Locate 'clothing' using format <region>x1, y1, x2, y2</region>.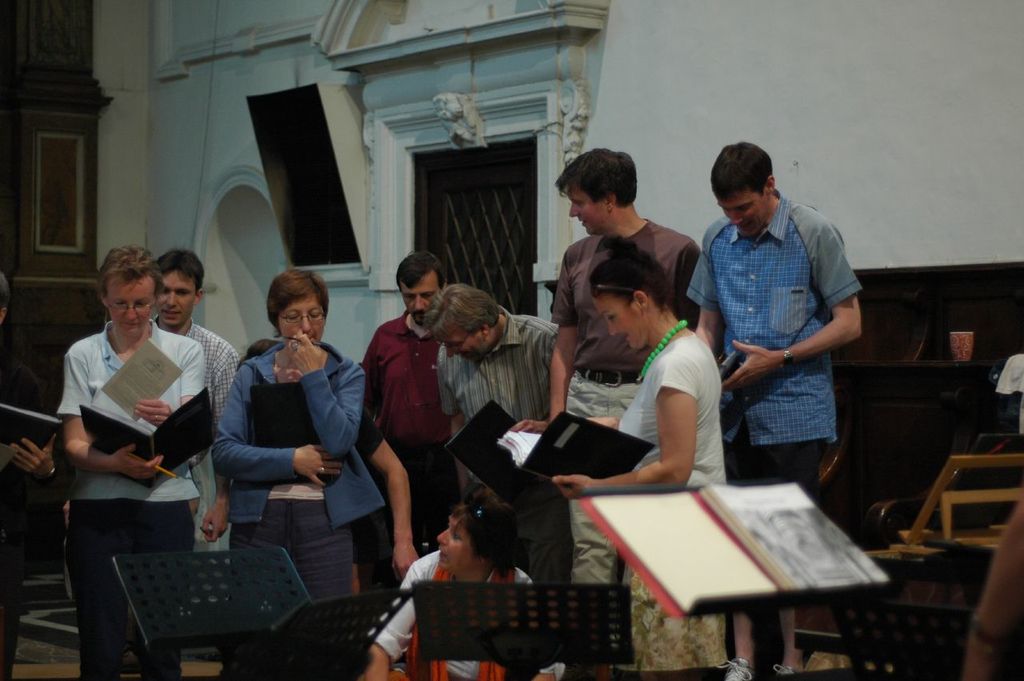
<region>45, 278, 214, 628</region>.
